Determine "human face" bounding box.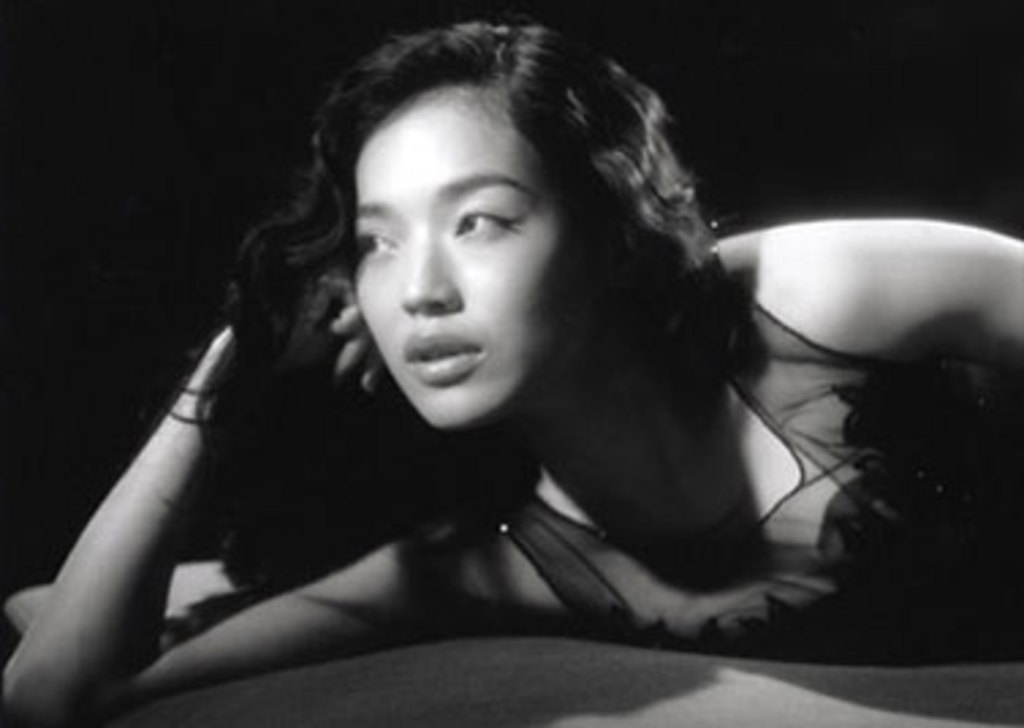
Determined: 350, 81, 587, 426.
